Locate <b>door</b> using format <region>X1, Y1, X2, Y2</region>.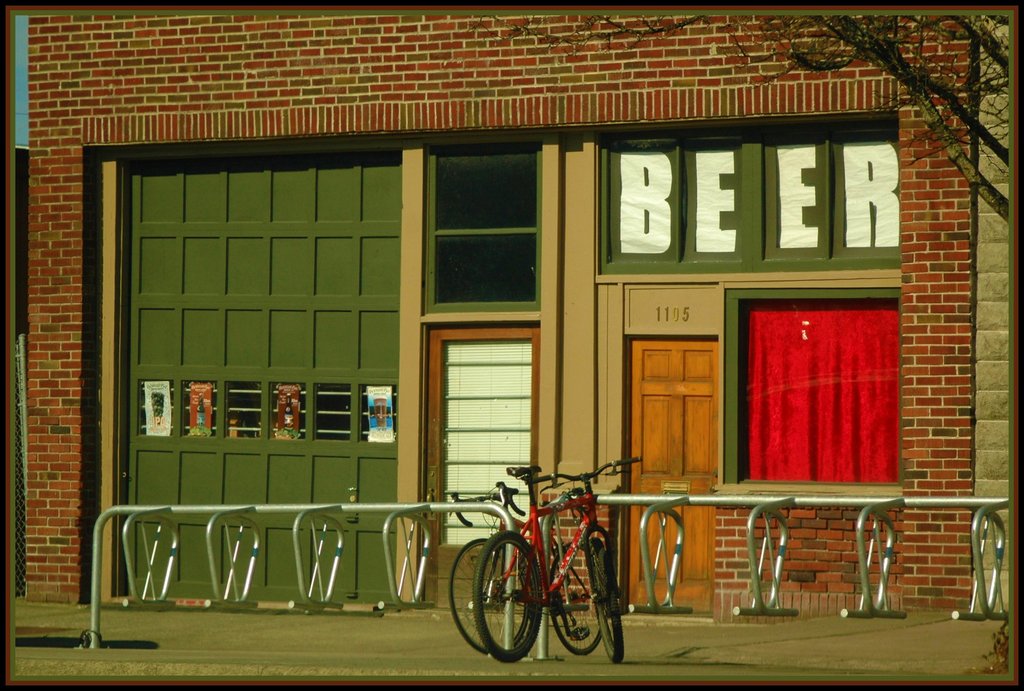
<region>630, 339, 719, 614</region>.
